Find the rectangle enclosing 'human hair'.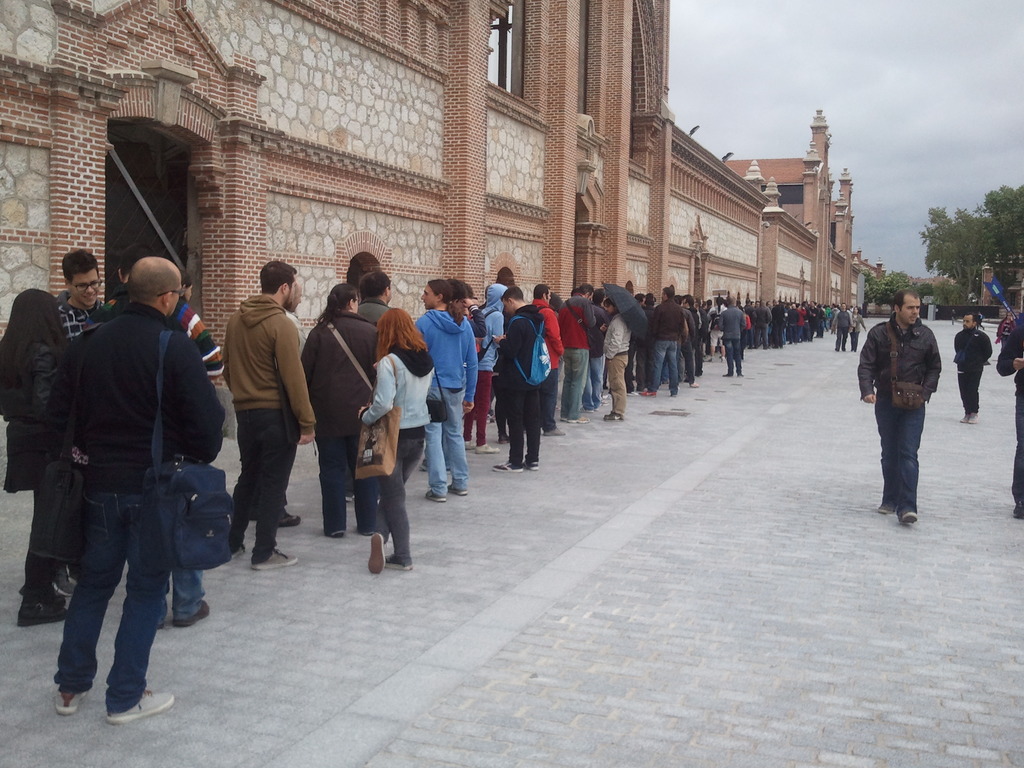
358:274:385:300.
